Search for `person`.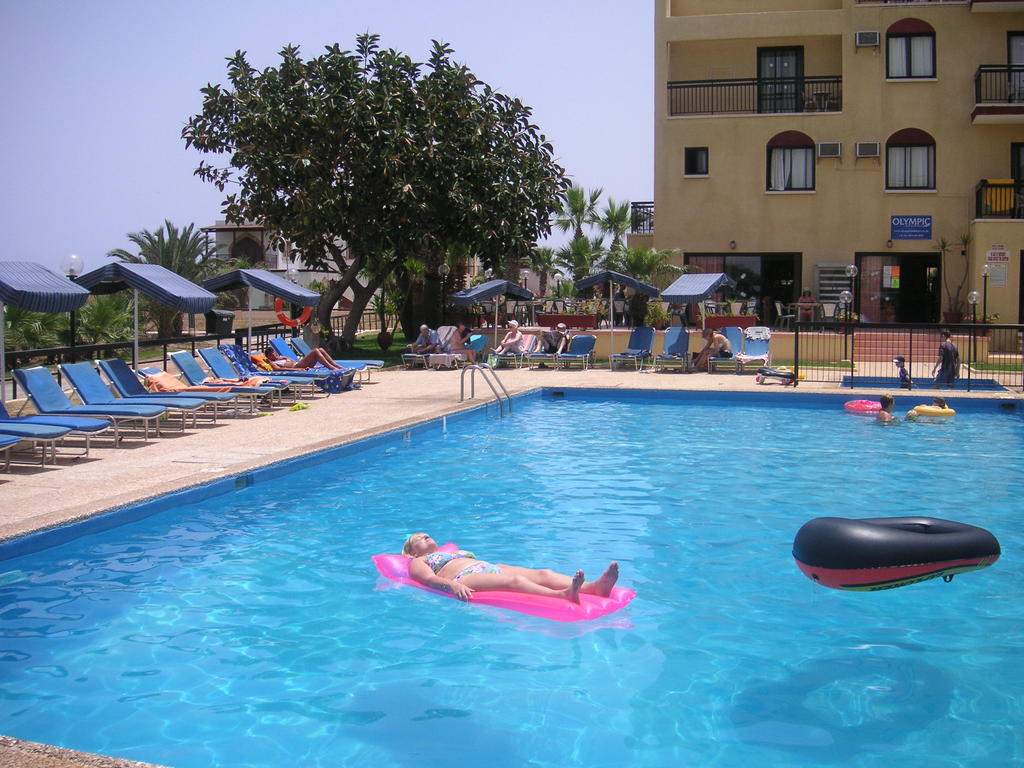
Found at locate(875, 395, 895, 428).
